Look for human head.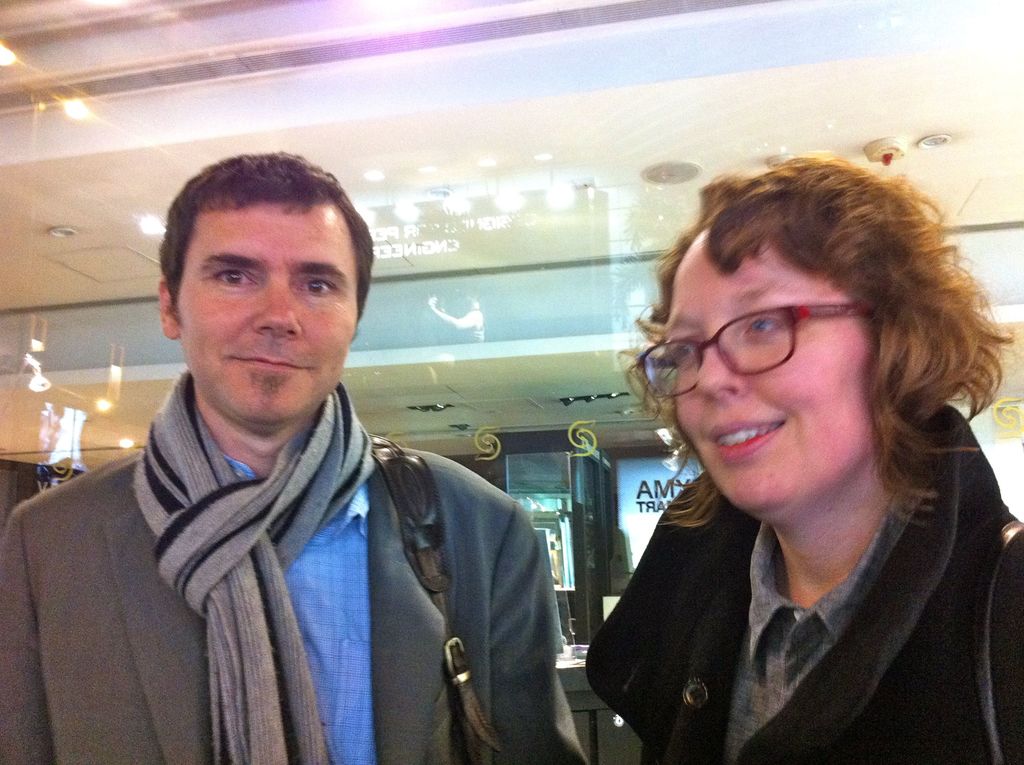
Found: {"left": 156, "top": 153, "right": 371, "bottom": 426}.
